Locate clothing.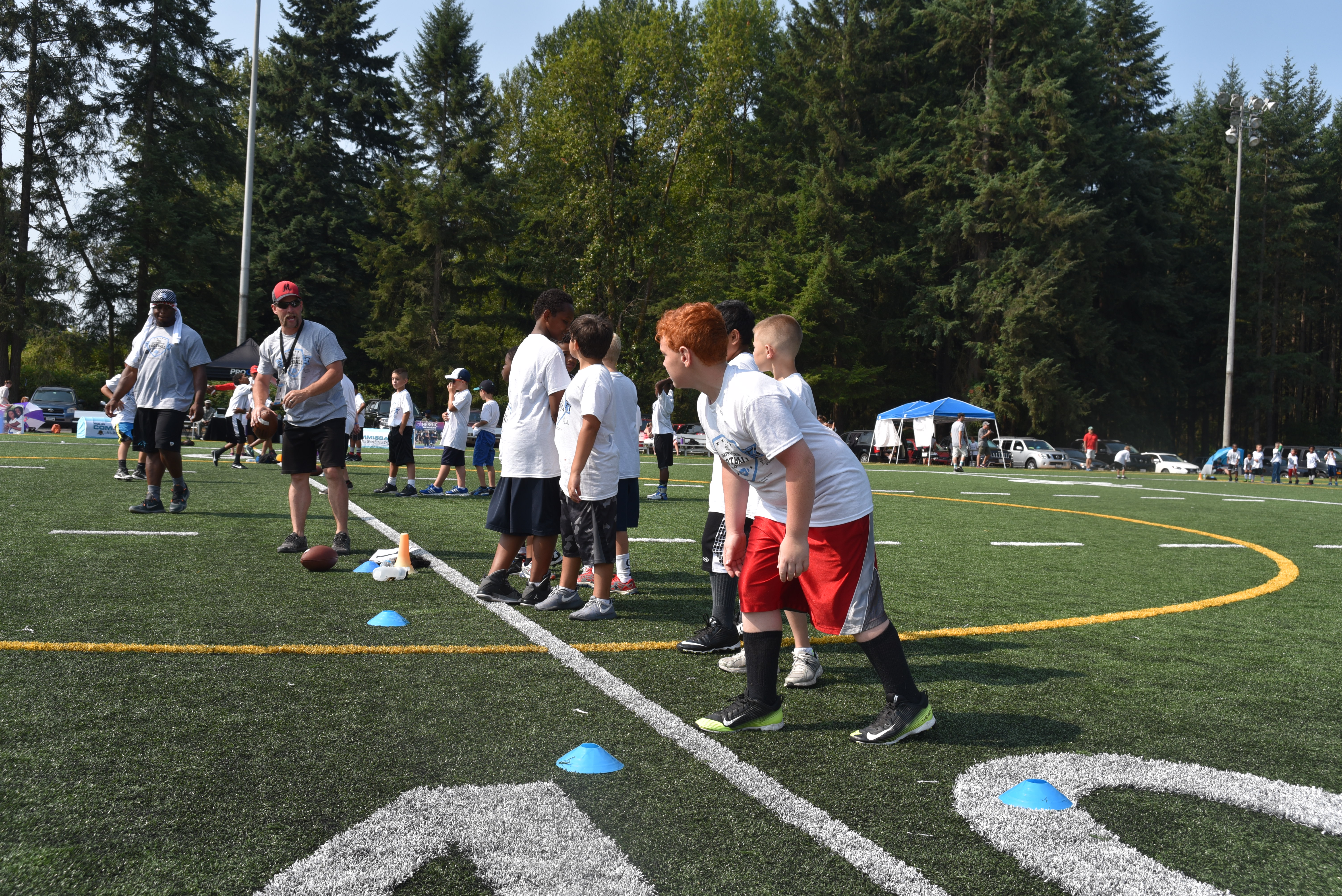
Bounding box: [107,89,111,106].
